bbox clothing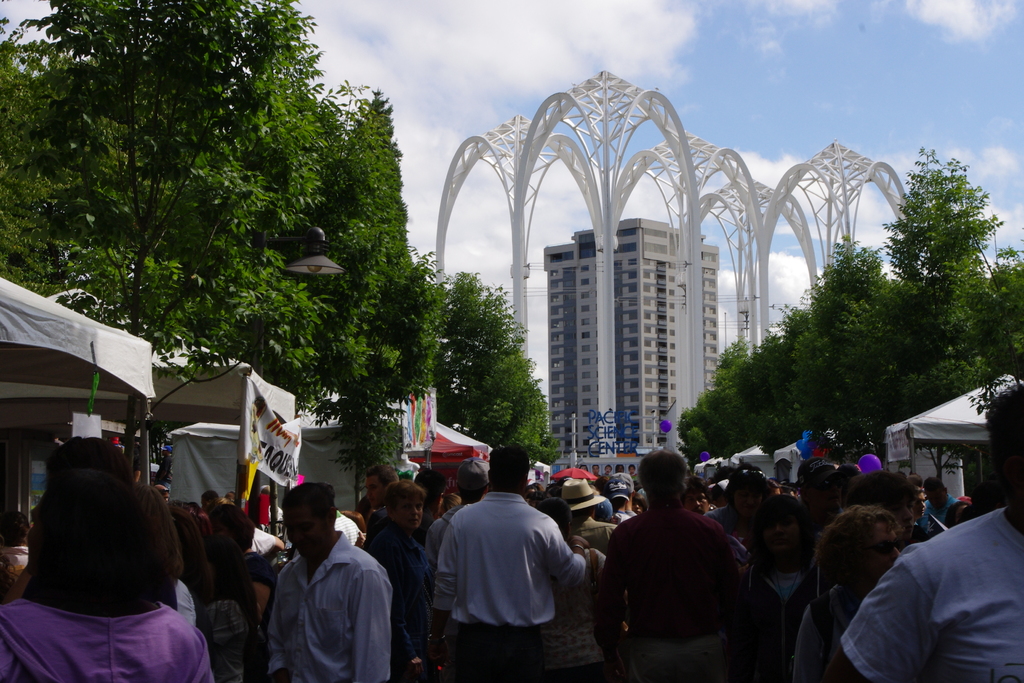
[427,484,604,658]
